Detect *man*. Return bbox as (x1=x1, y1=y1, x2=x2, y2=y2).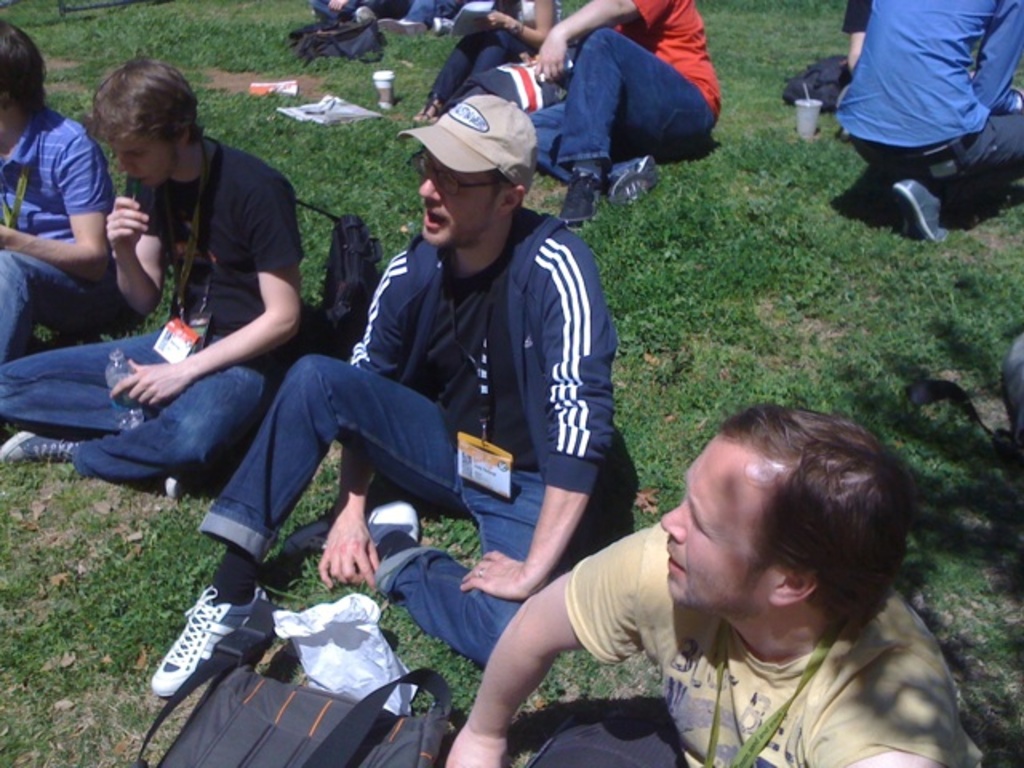
(x1=138, y1=93, x2=638, y2=709).
